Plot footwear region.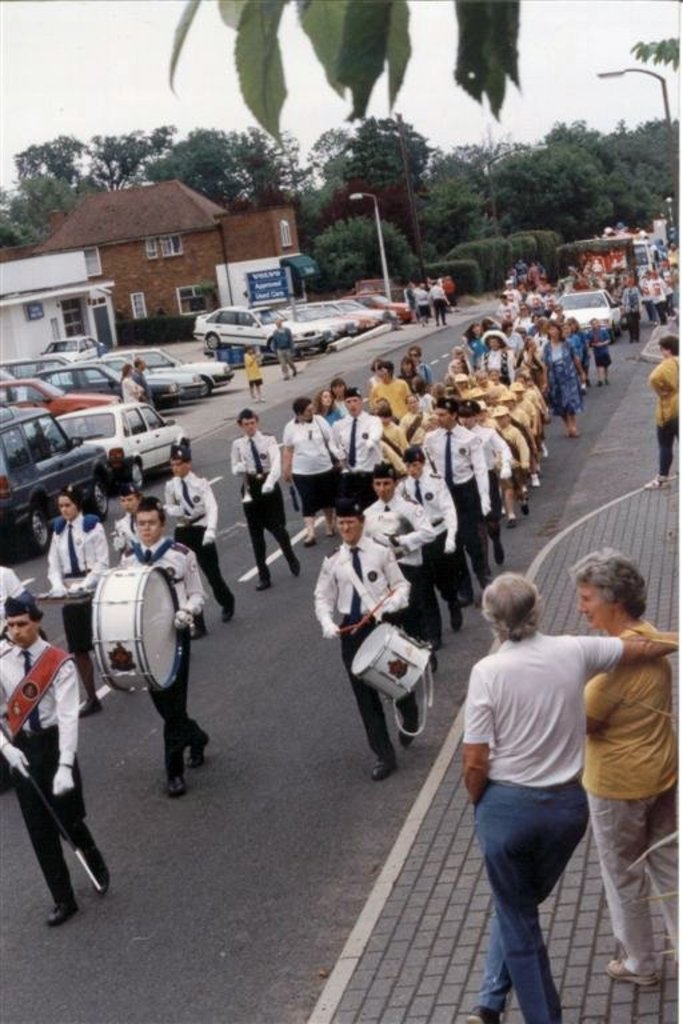
Plotted at left=48, top=900, right=79, bottom=928.
